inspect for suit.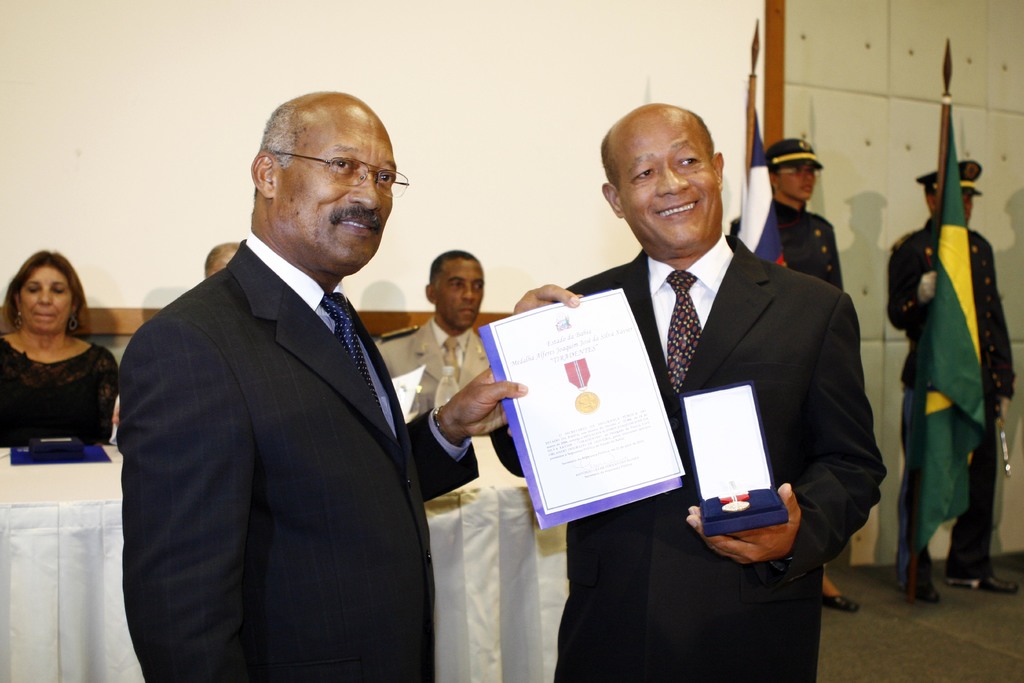
Inspection: bbox(106, 126, 456, 681).
